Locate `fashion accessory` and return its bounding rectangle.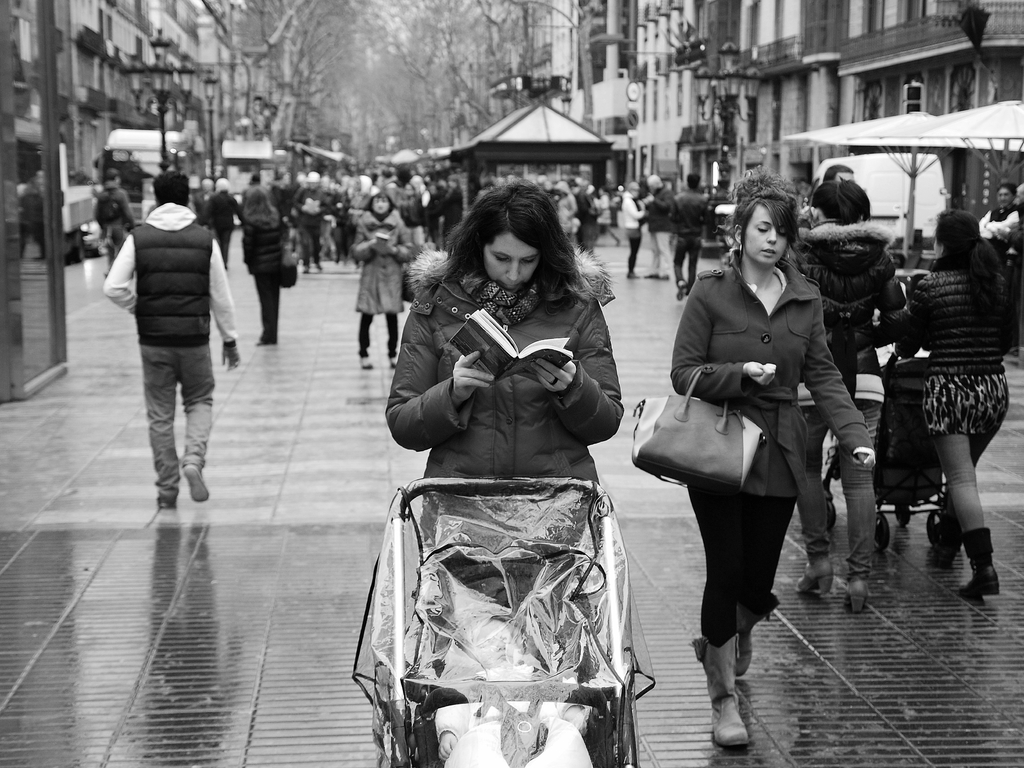
bbox=[402, 239, 415, 300].
